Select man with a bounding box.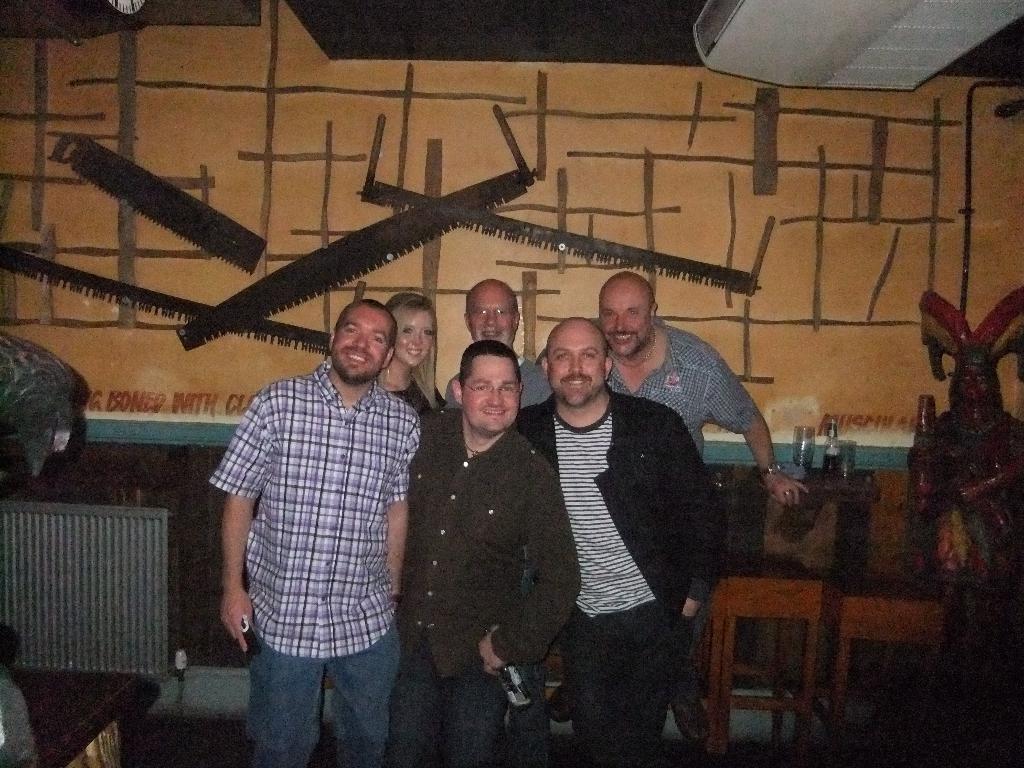
left=199, top=266, right=435, bottom=758.
